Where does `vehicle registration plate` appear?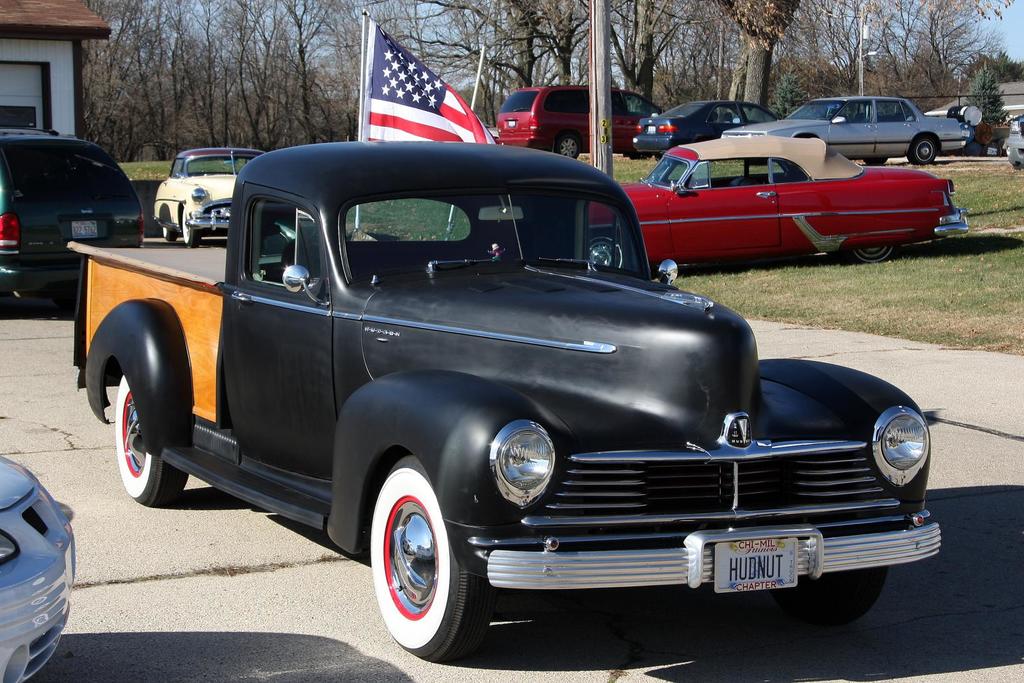
Appears at detection(714, 539, 797, 593).
